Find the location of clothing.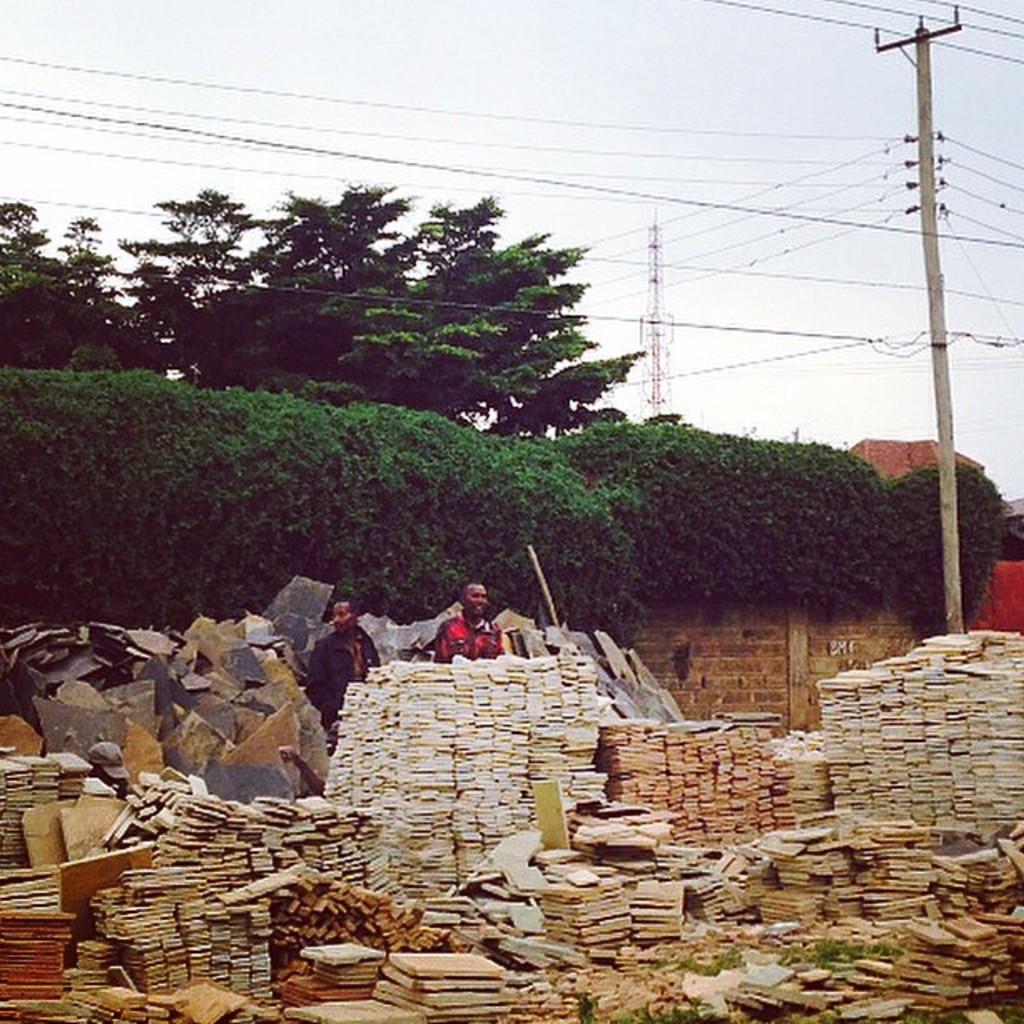
Location: x1=290 y1=587 x2=366 y2=742.
